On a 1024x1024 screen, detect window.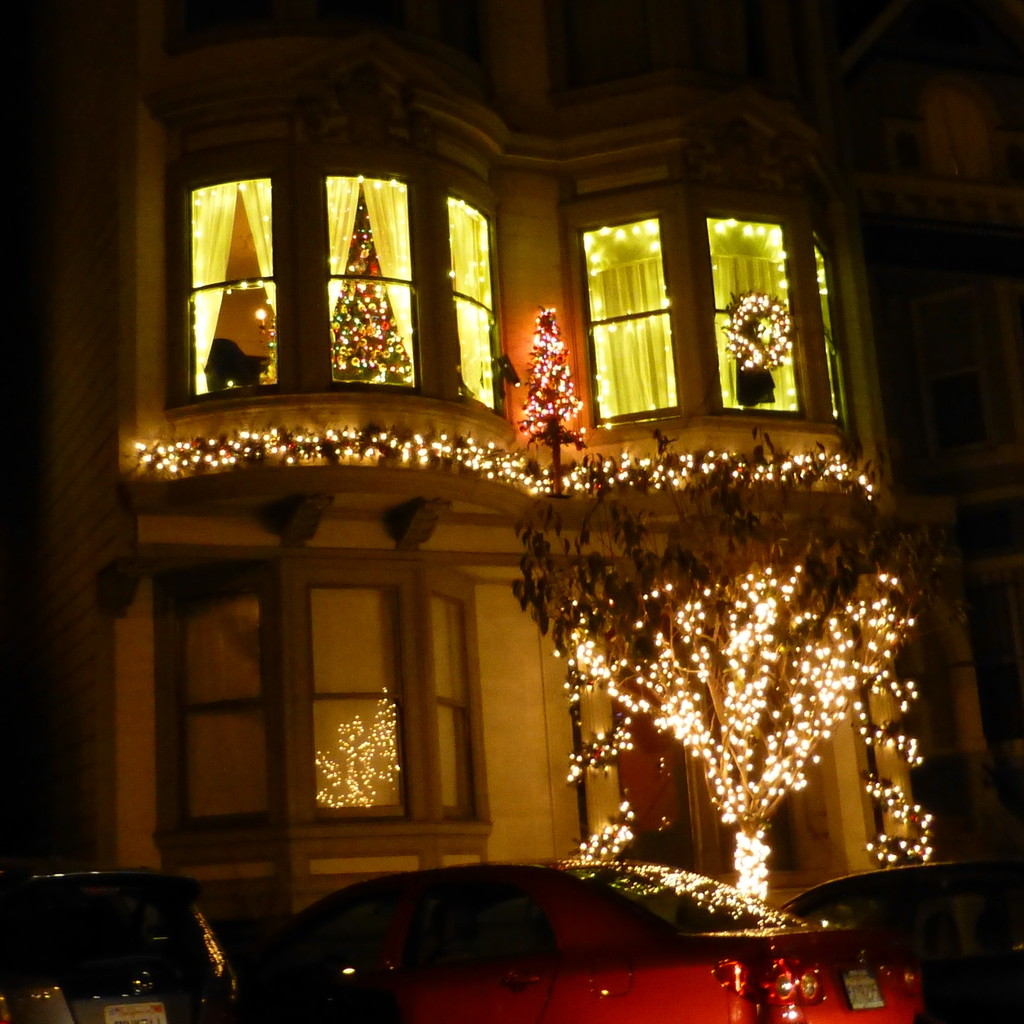
(305,586,417,817).
